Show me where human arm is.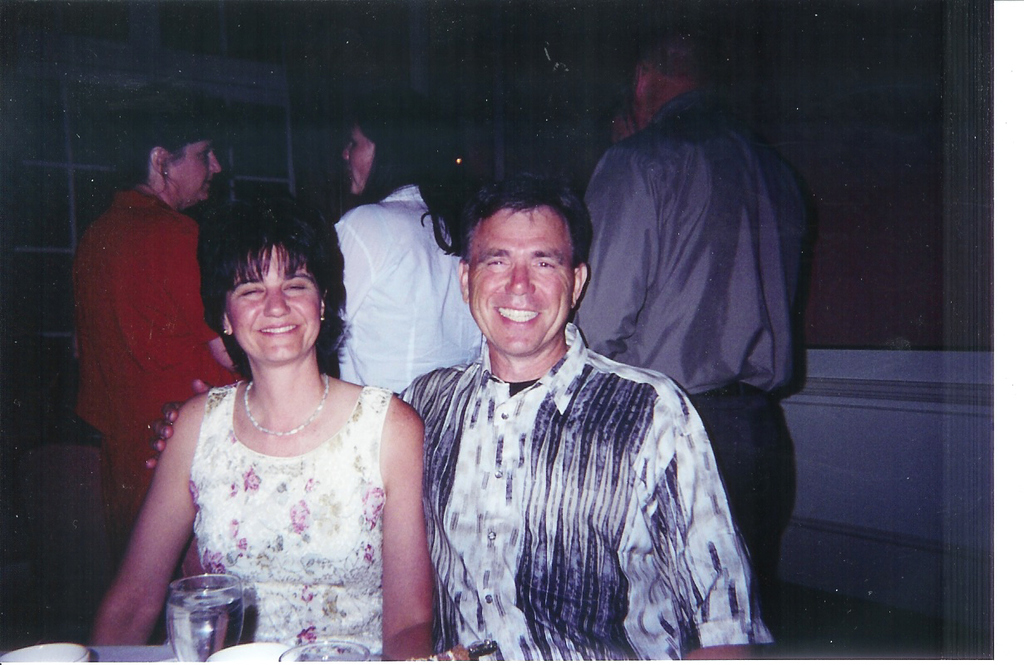
human arm is at box=[569, 141, 660, 358].
